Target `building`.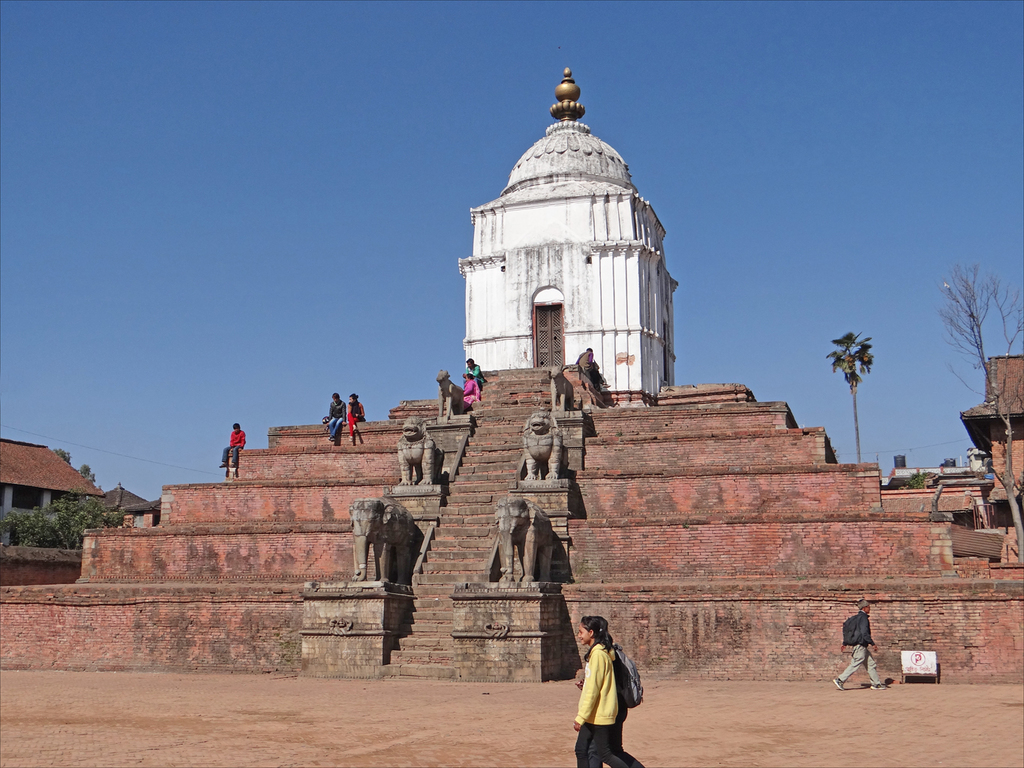
Target region: <box>889,464,971,490</box>.
